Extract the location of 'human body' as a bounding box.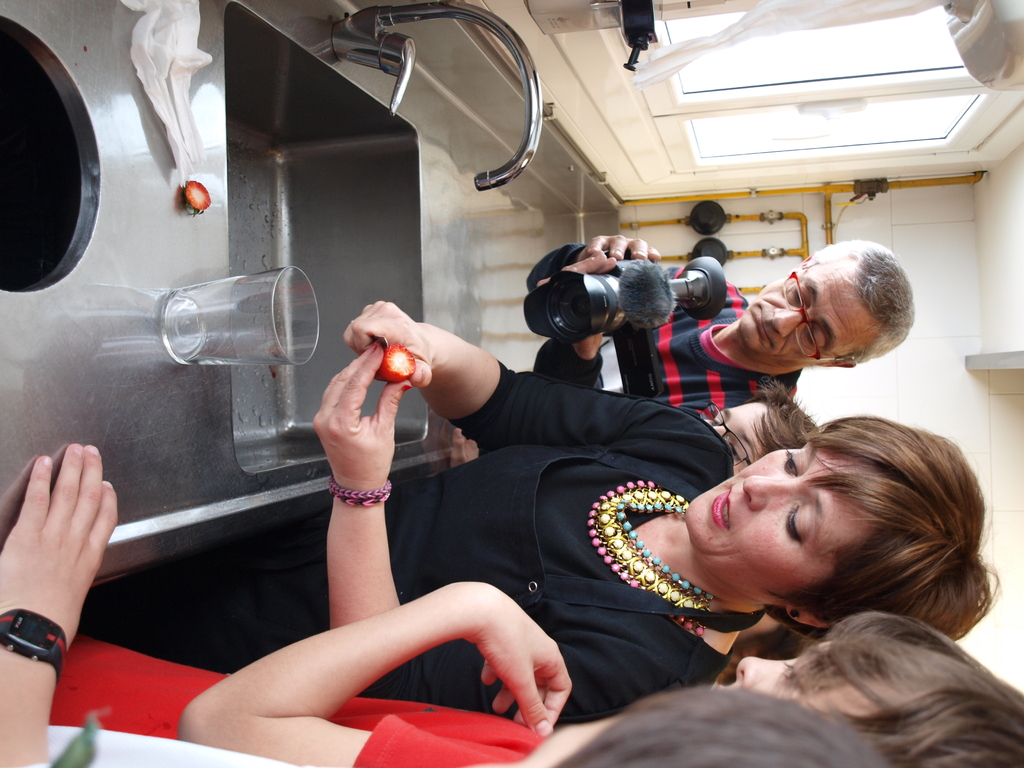
(0,443,573,767).
